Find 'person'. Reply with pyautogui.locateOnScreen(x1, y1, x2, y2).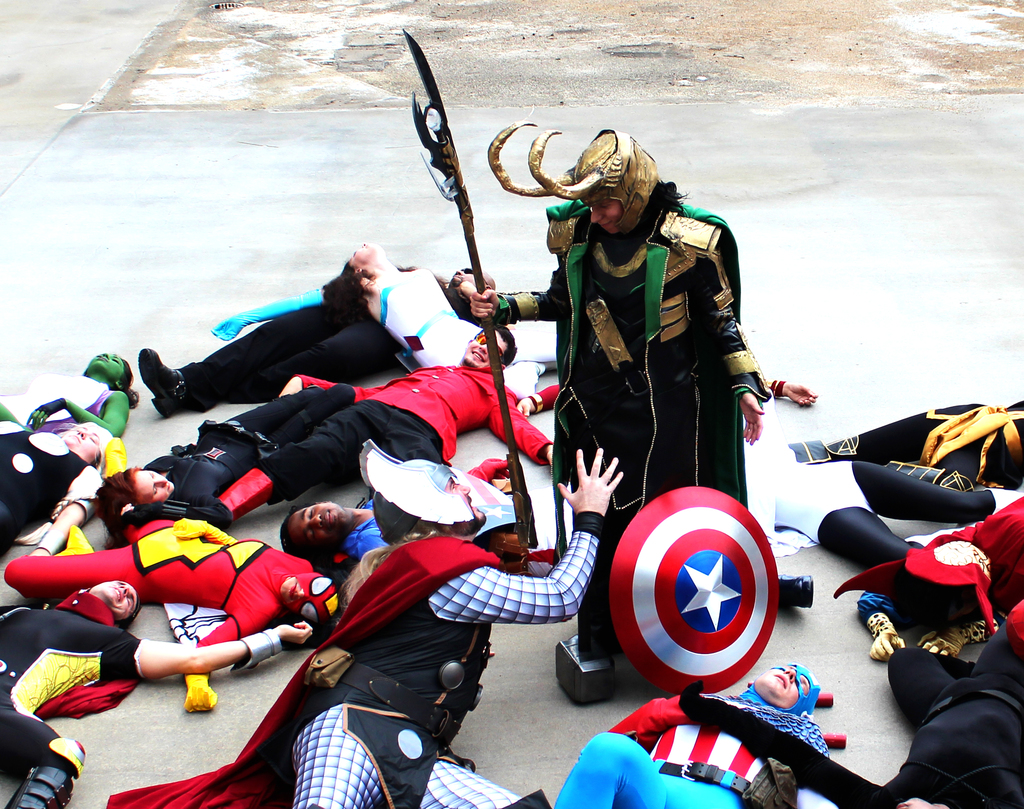
pyautogui.locateOnScreen(544, 189, 785, 672).
